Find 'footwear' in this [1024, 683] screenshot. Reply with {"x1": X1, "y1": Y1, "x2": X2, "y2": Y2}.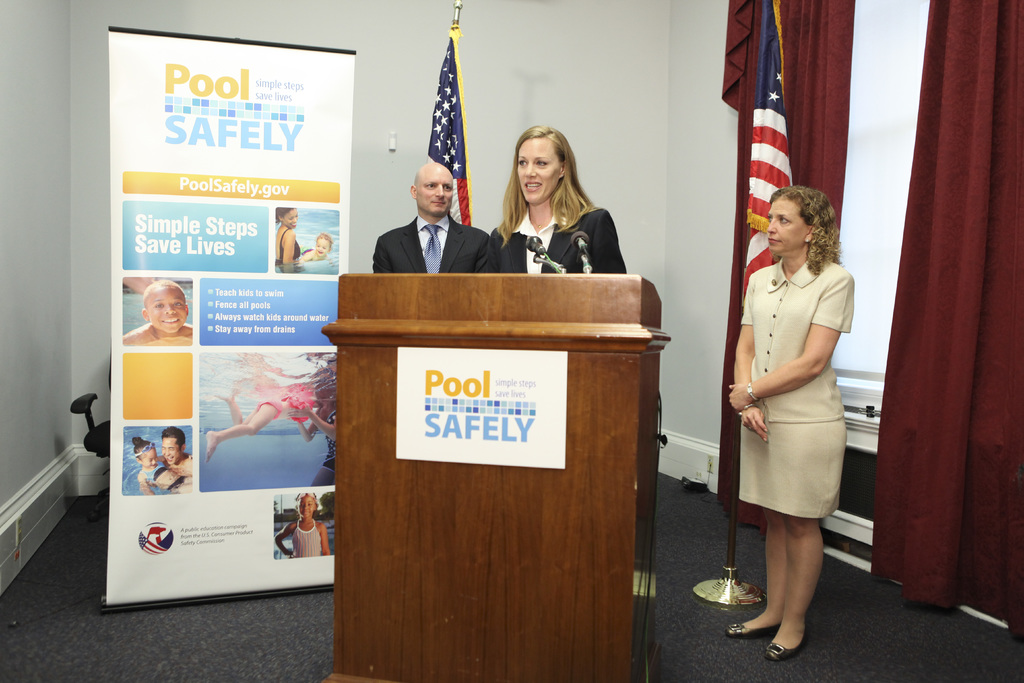
{"x1": 765, "y1": 629, "x2": 806, "y2": 661}.
